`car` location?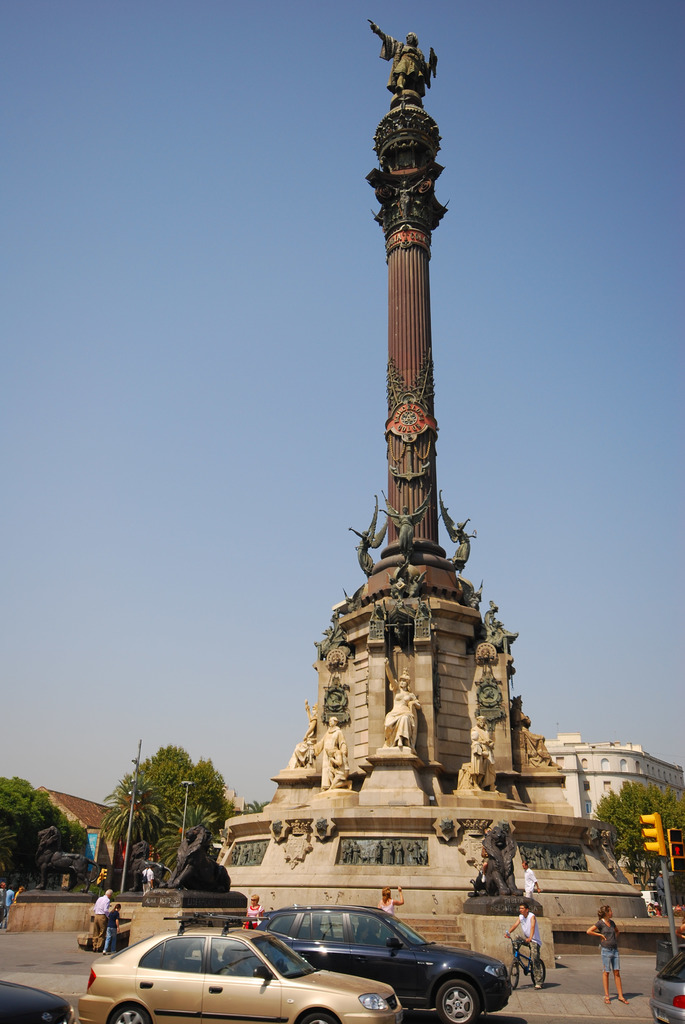
246, 902, 506, 1023
